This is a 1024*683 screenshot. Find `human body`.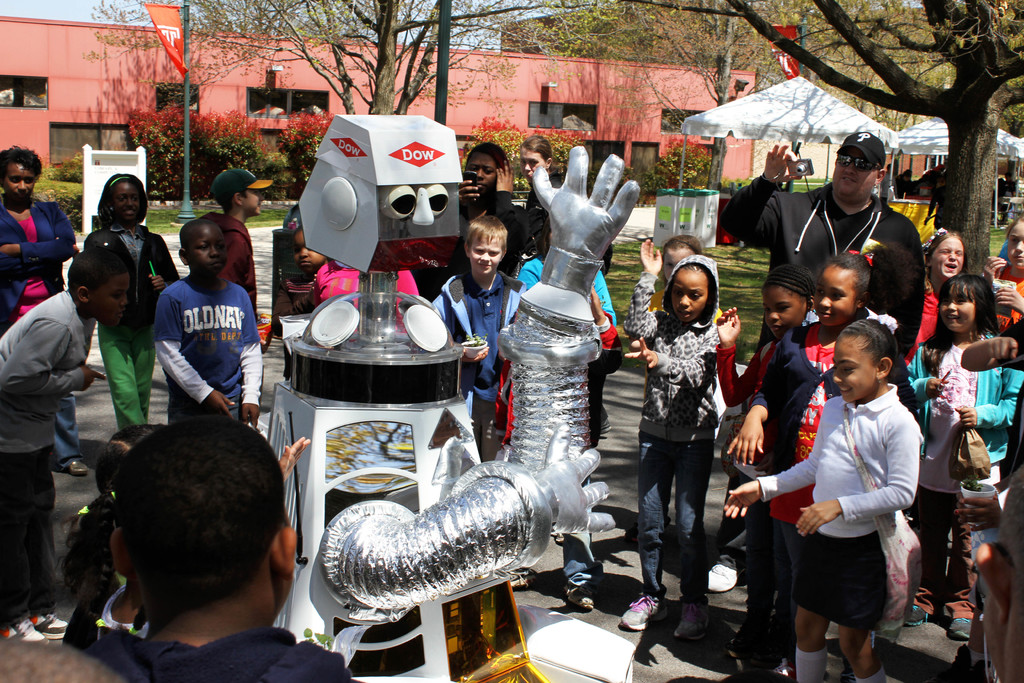
Bounding box: [736, 254, 877, 645].
